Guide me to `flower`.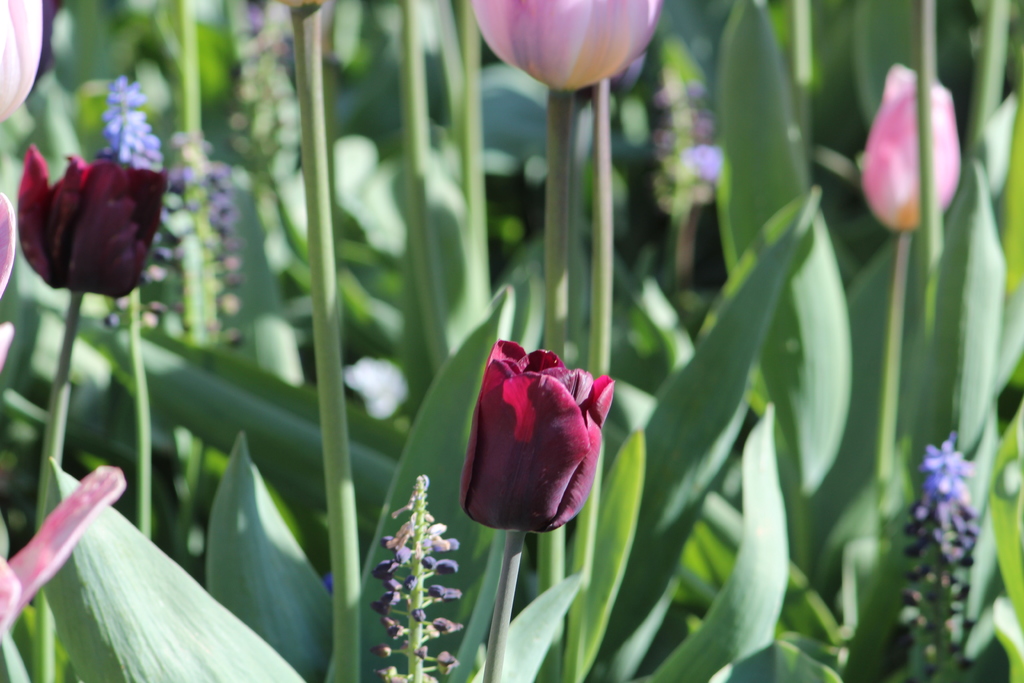
Guidance: x1=13, y1=145, x2=164, y2=299.
